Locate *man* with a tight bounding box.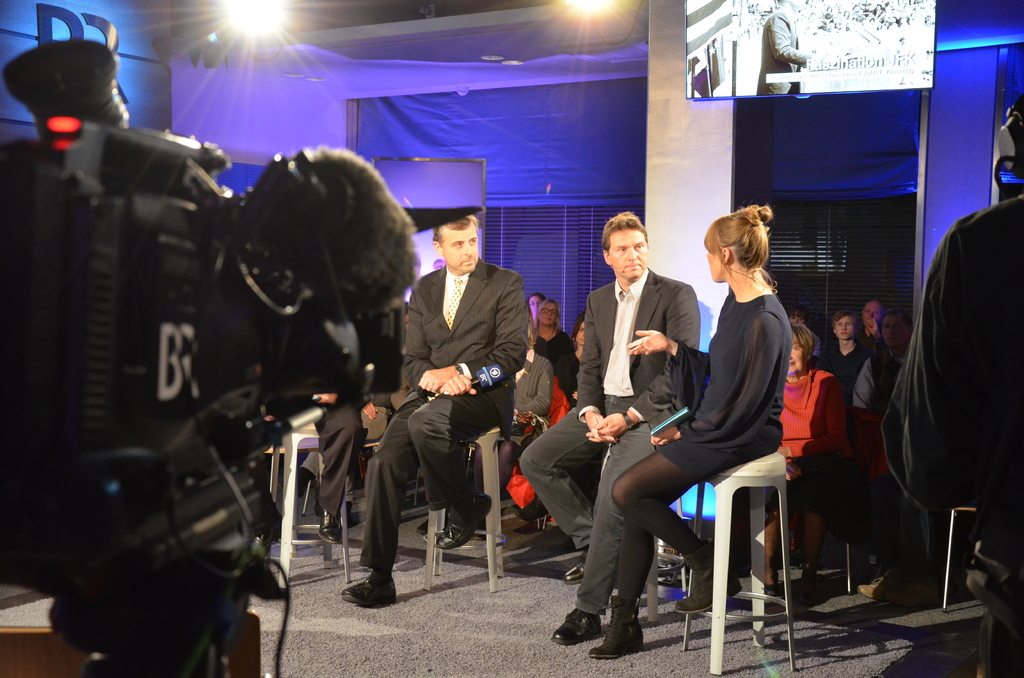
{"left": 855, "top": 299, "right": 883, "bottom": 346}.
